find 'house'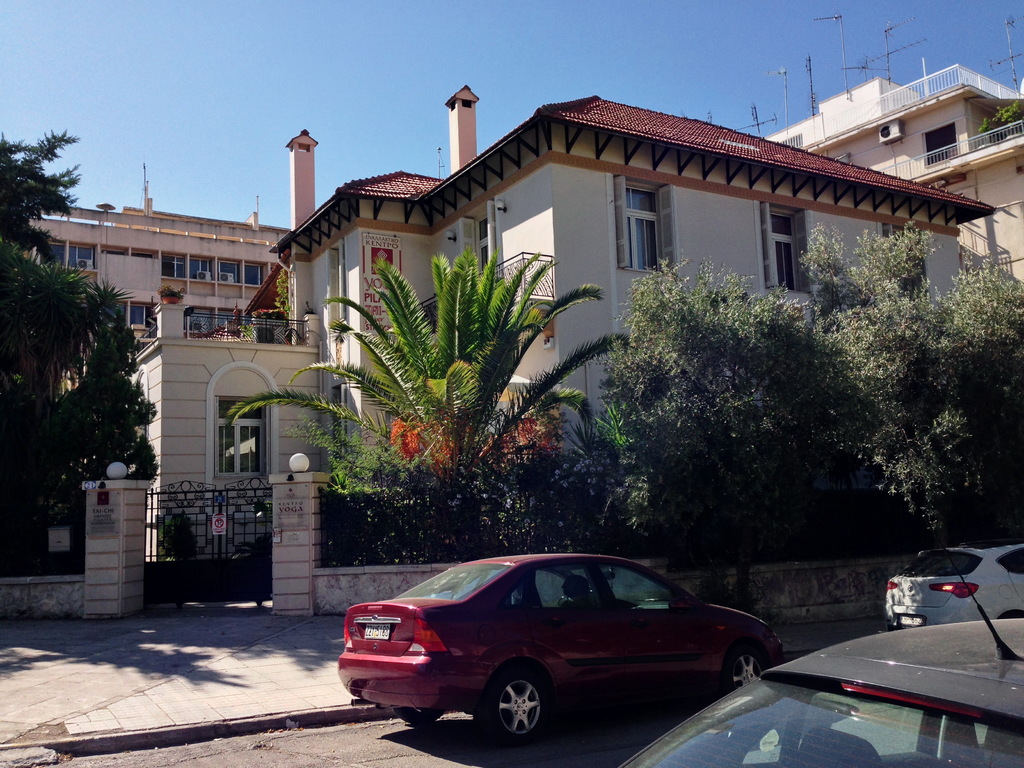
bbox(134, 84, 1023, 568)
